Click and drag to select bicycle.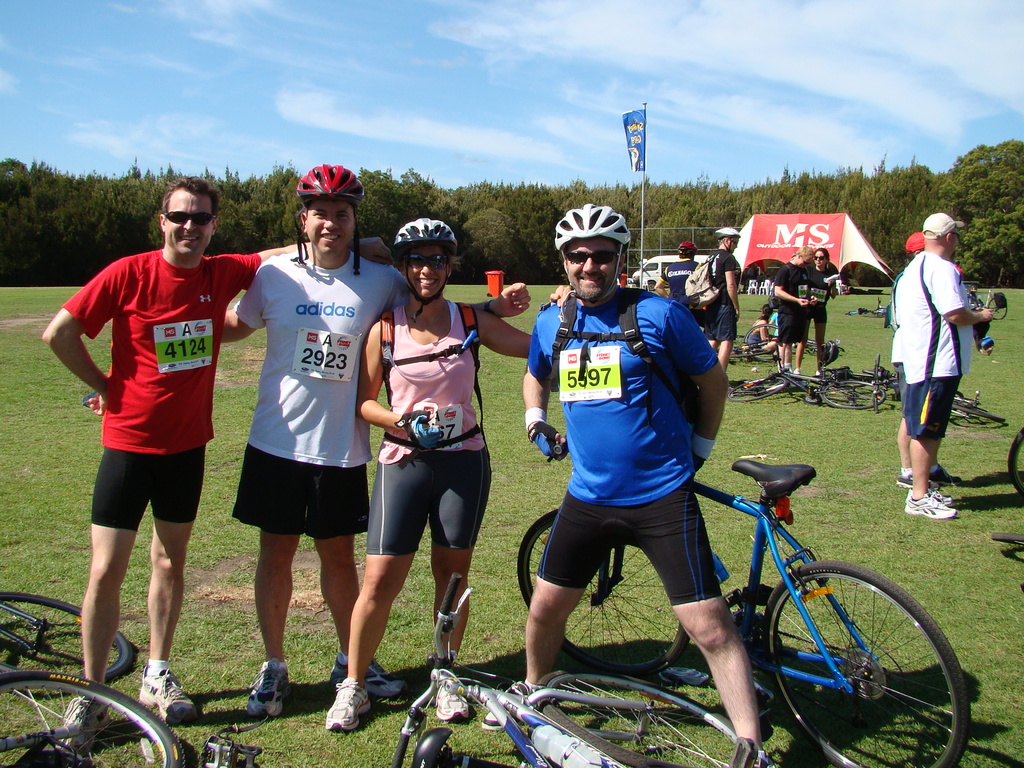
Selection: 798:331:840:371.
